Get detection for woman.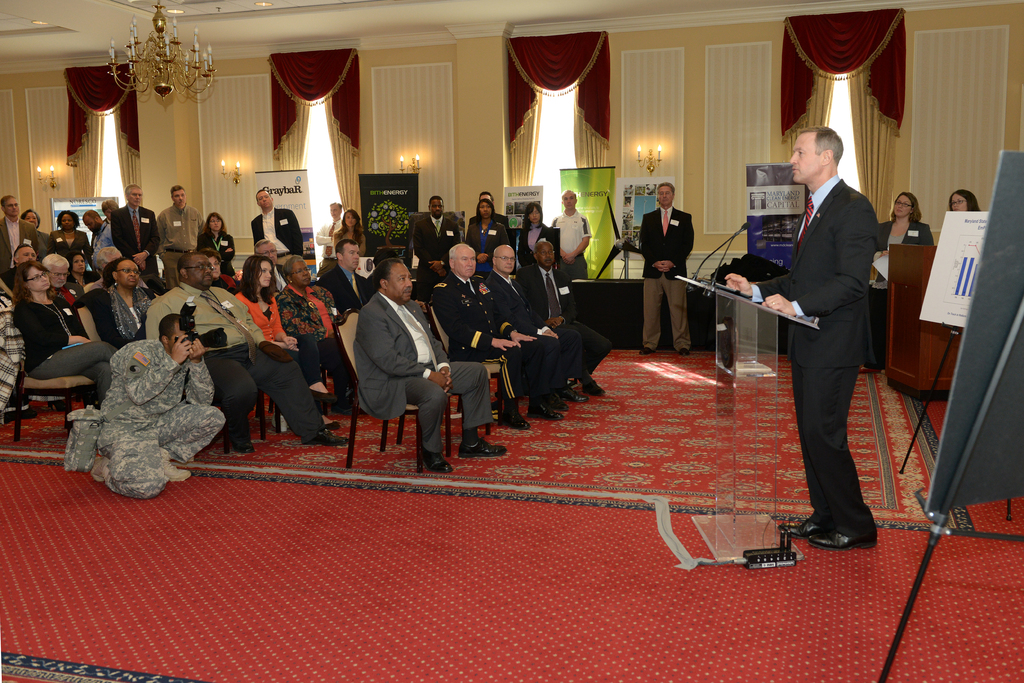
Detection: locate(21, 210, 47, 261).
